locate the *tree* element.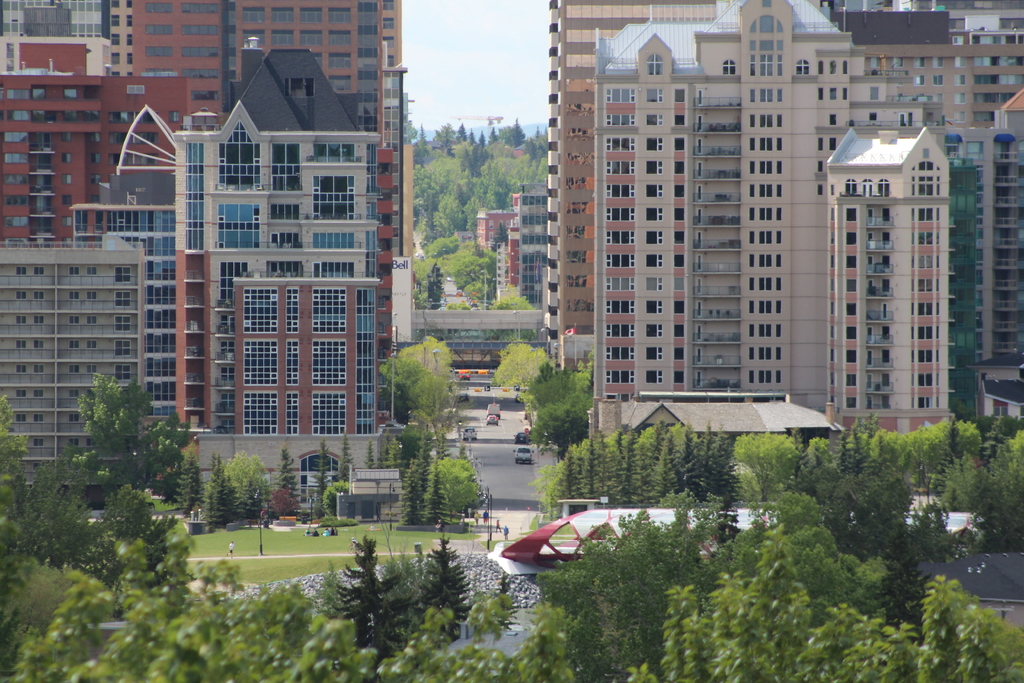
Element bbox: 228,448,274,527.
